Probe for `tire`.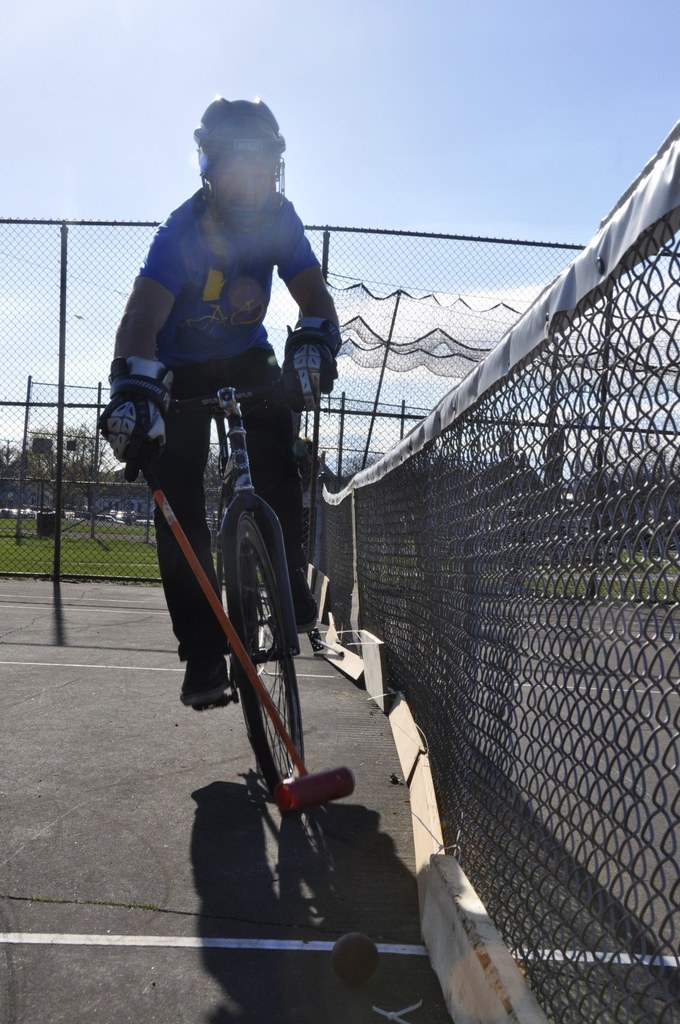
Probe result: BBox(200, 507, 309, 821).
